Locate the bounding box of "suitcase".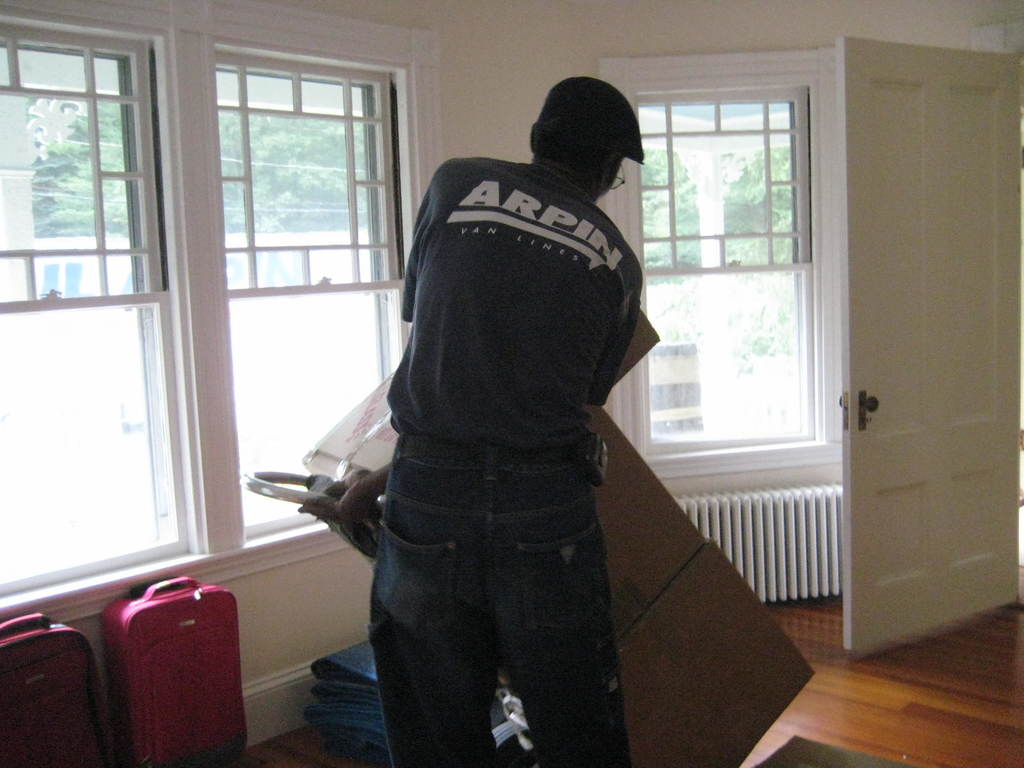
Bounding box: box(0, 611, 110, 767).
